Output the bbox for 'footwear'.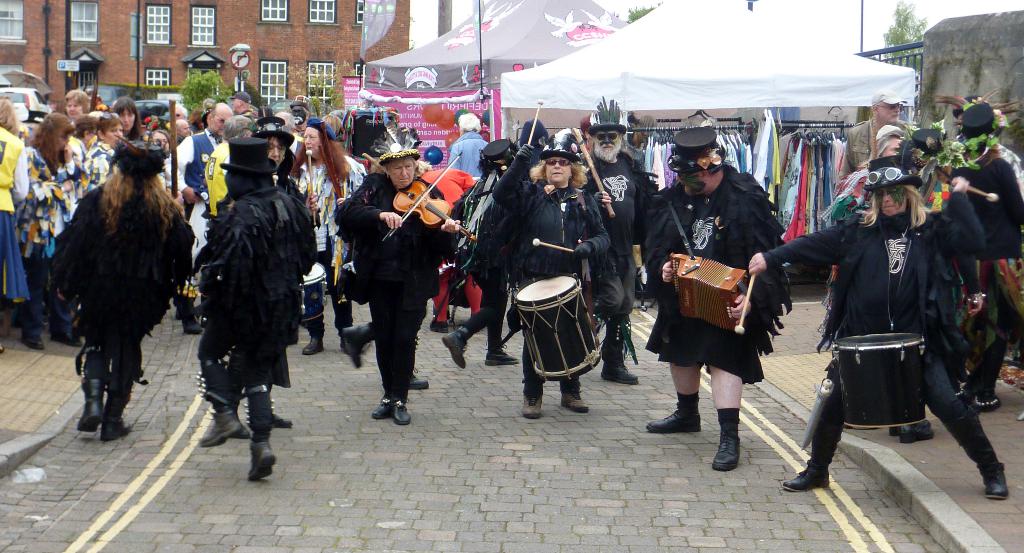
rect(442, 330, 474, 371).
